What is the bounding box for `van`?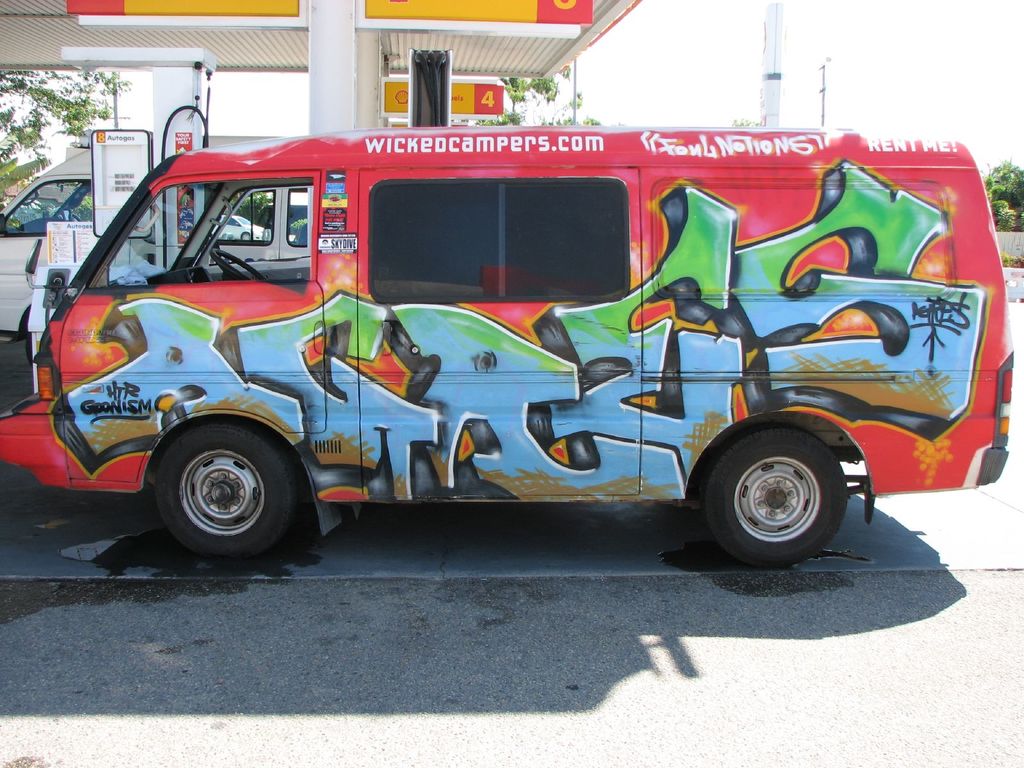
[0, 123, 1016, 574].
